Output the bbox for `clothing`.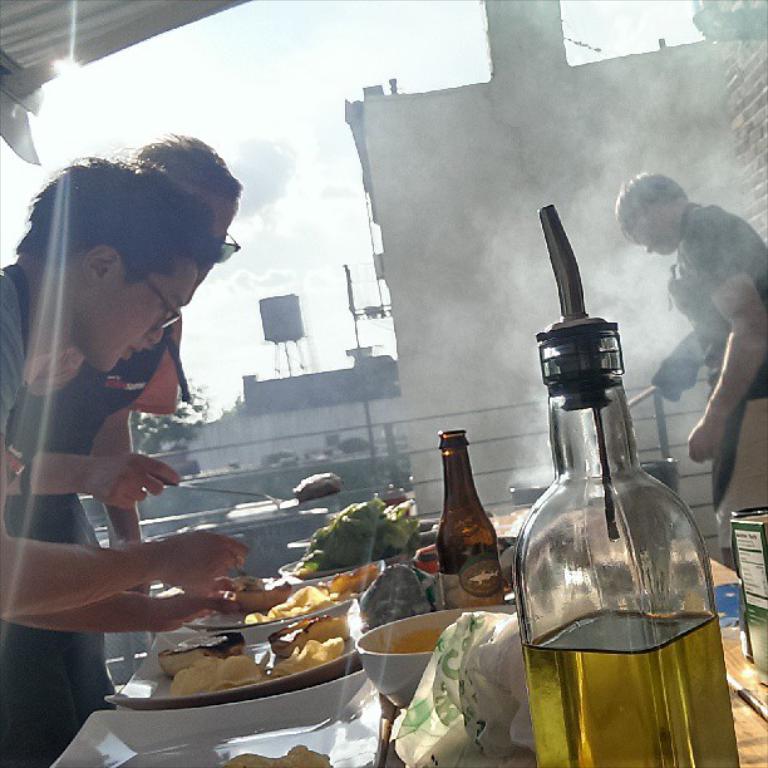
Rect(0, 264, 24, 767).
